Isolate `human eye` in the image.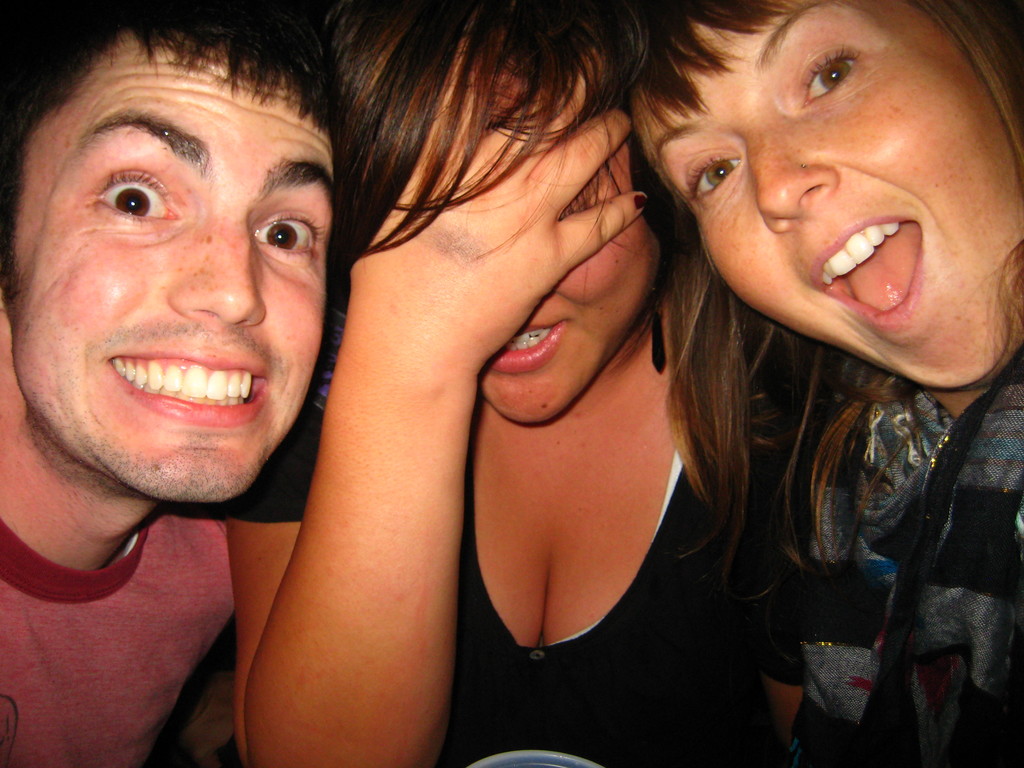
Isolated region: [557, 178, 604, 223].
